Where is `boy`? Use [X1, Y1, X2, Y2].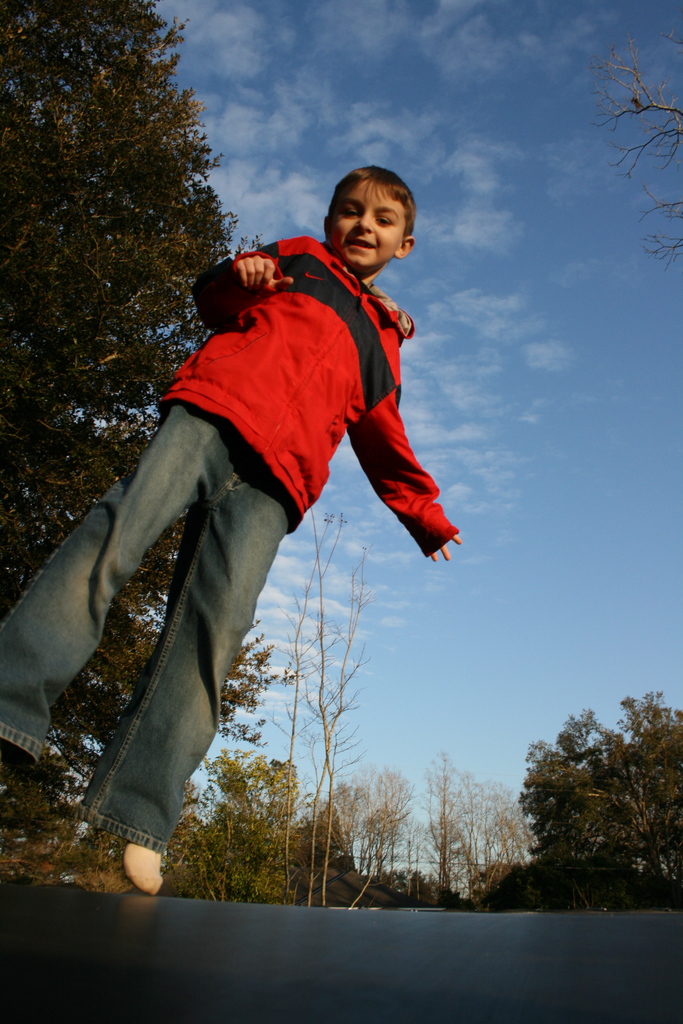
[0, 163, 461, 895].
